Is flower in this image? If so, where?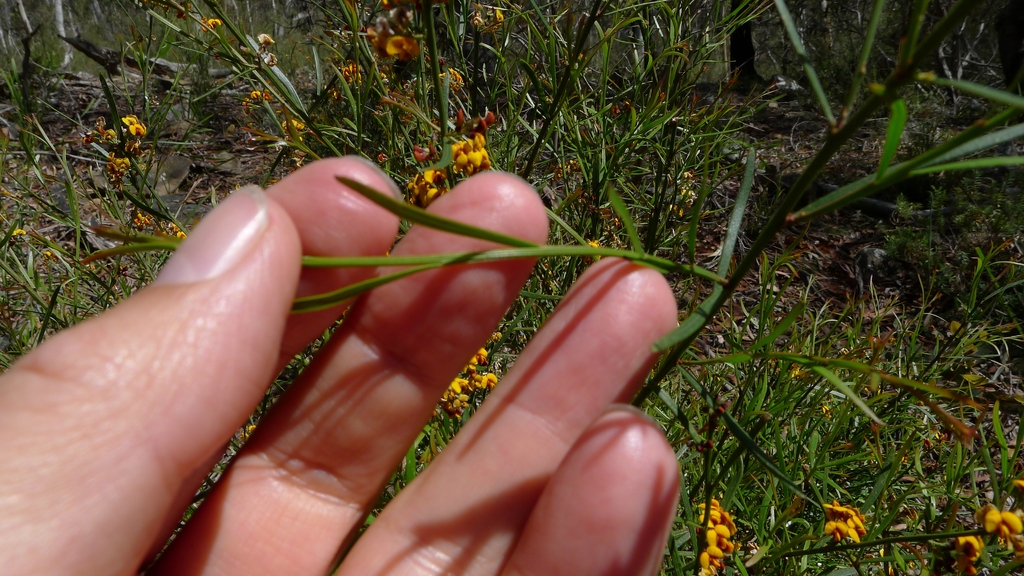
Yes, at BBox(264, 54, 276, 68).
